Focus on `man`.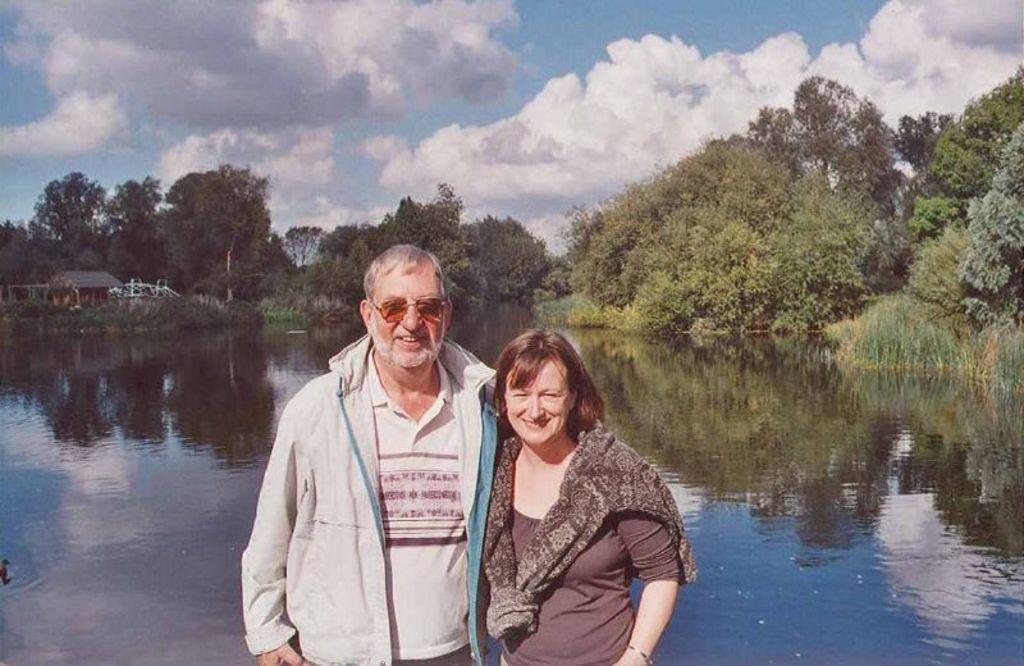
Focused at bbox(252, 216, 508, 665).
